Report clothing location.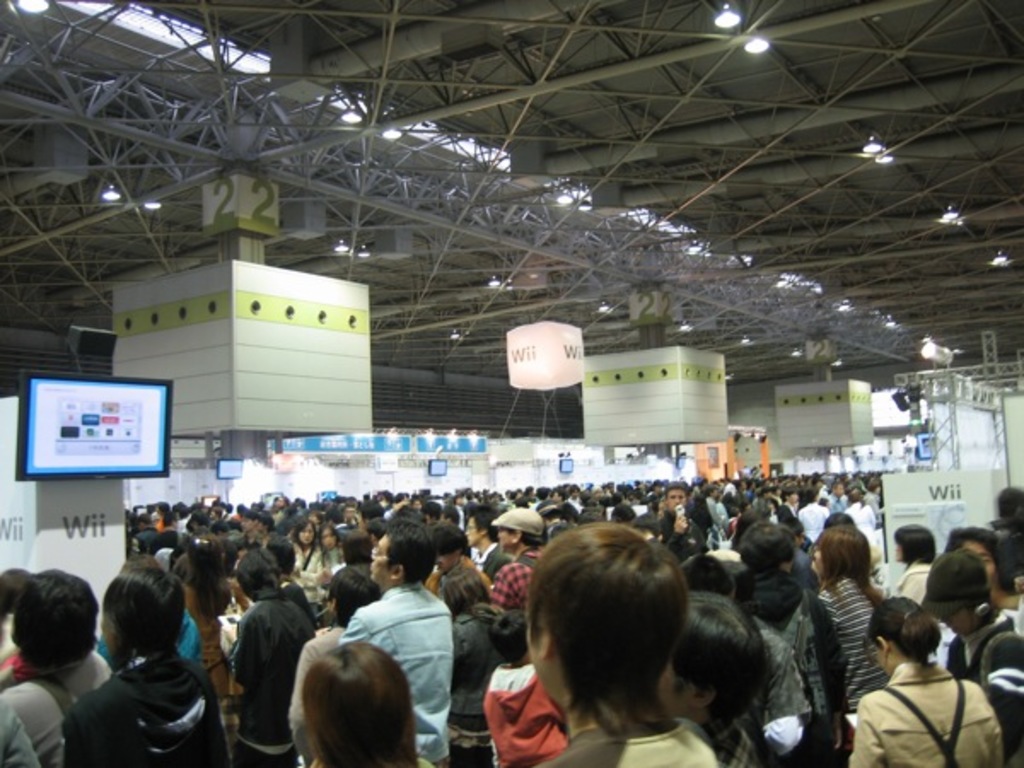
Report: <region>331, 551, 377, 618</region>.
